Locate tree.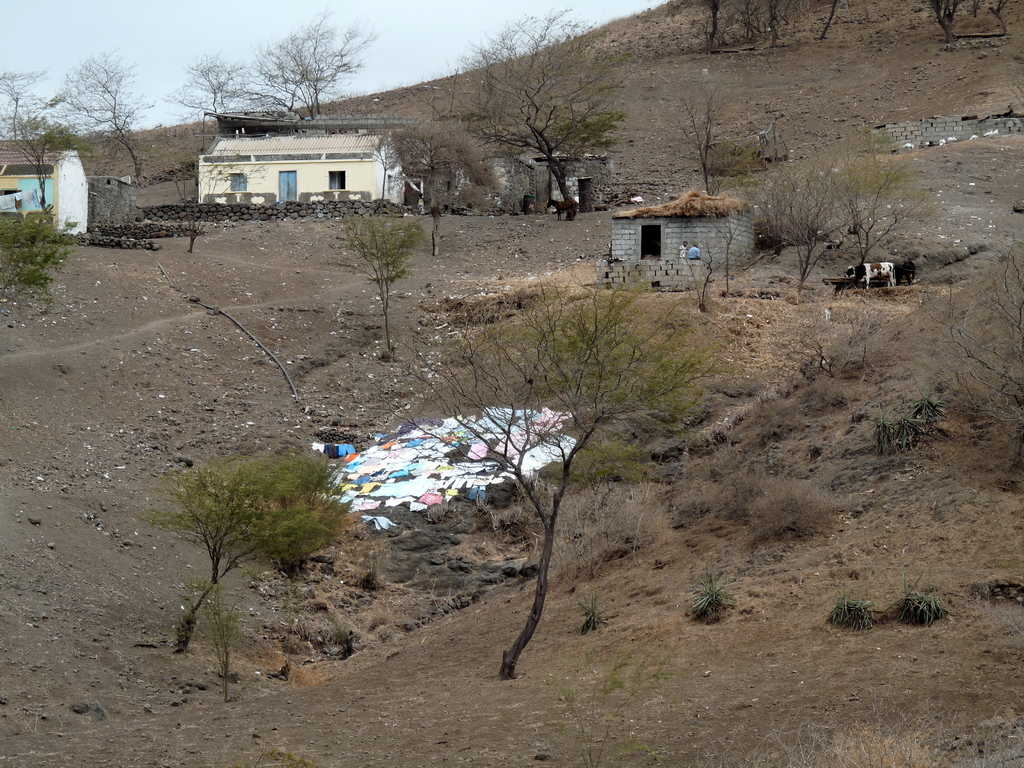
Bounding box: 843:152:935:258.
